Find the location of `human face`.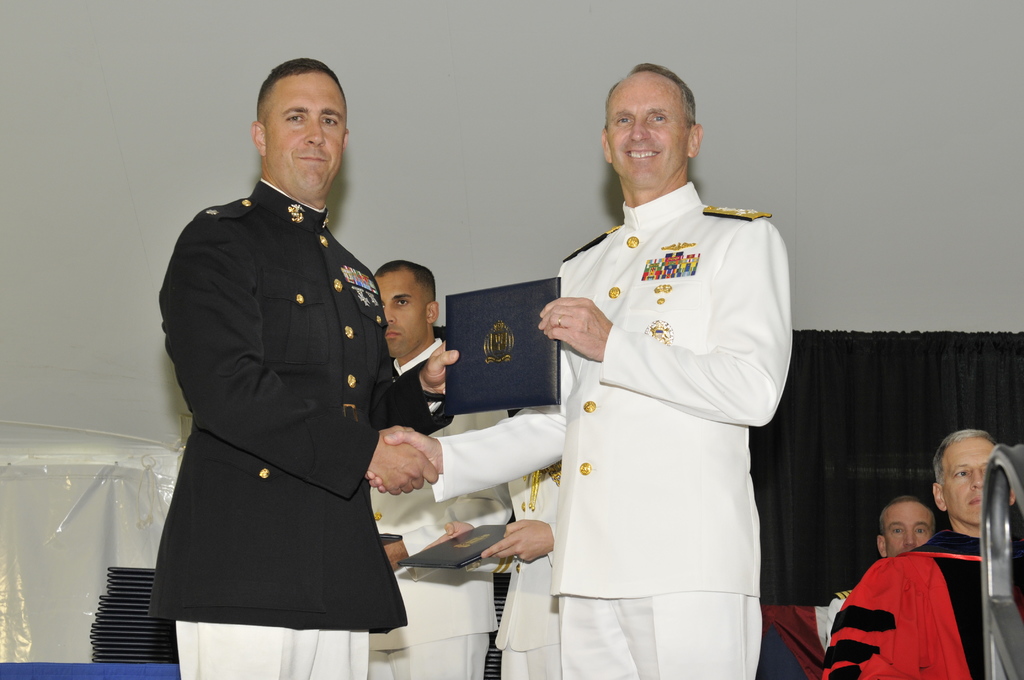
Location: <box>602,71,698,190</box>.
